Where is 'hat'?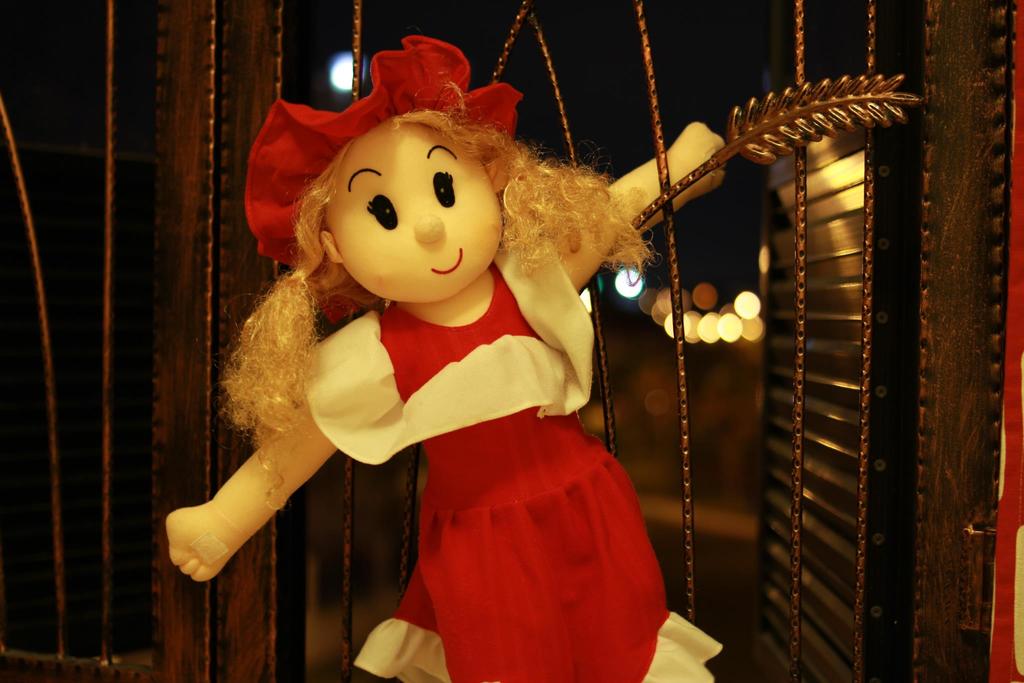
bbox=[243, 31, 524, 266].
